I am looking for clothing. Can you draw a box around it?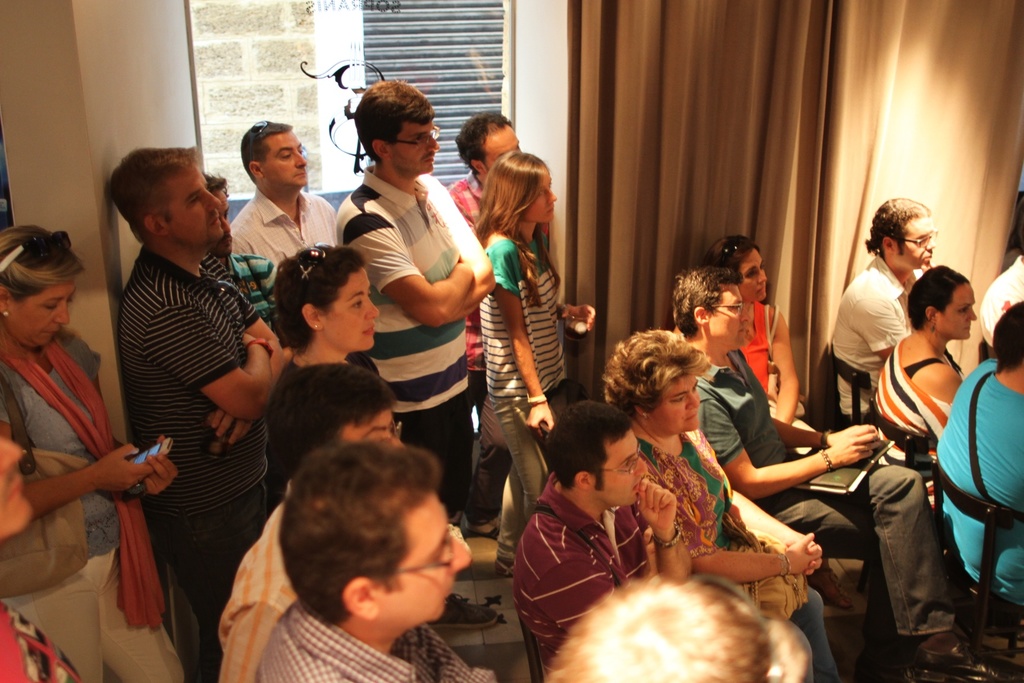
Sure, the bounding box is pyautogui.locateOnScreen(230, 186, 339, 289).
